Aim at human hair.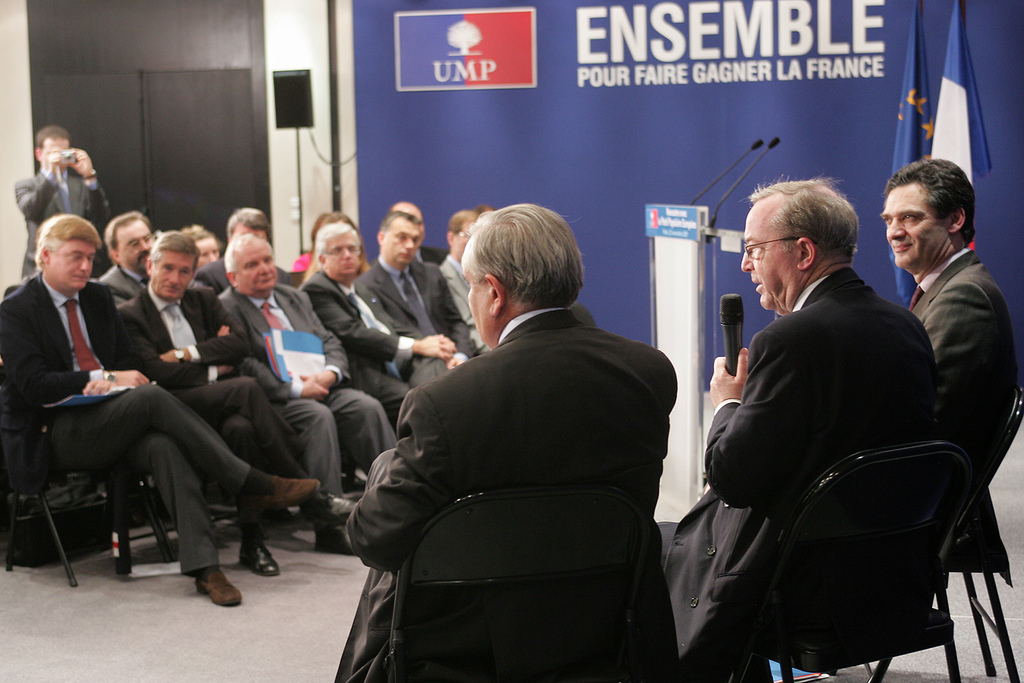
Aimed at 742 173 861 259.
